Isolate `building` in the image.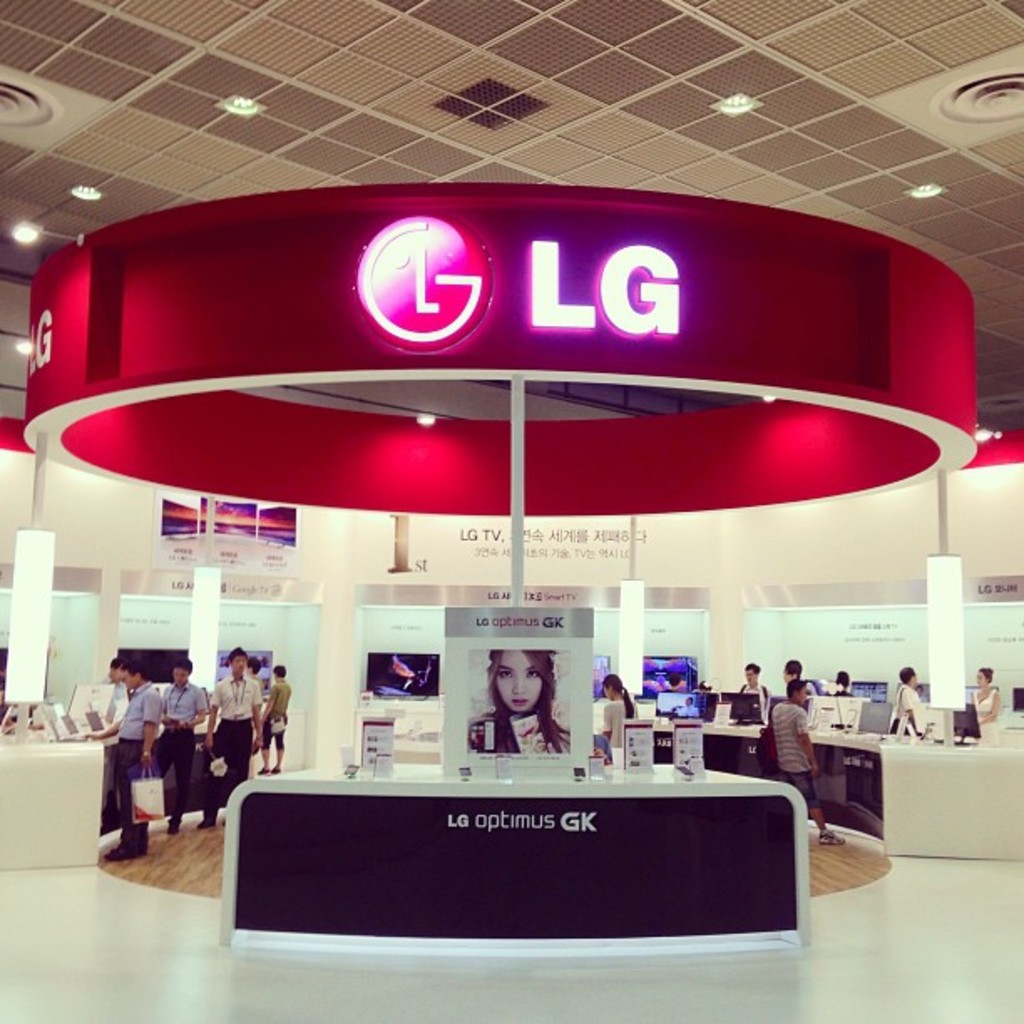
Isolated region: x1=0, y1=0, x2=1022, y2=1022.
